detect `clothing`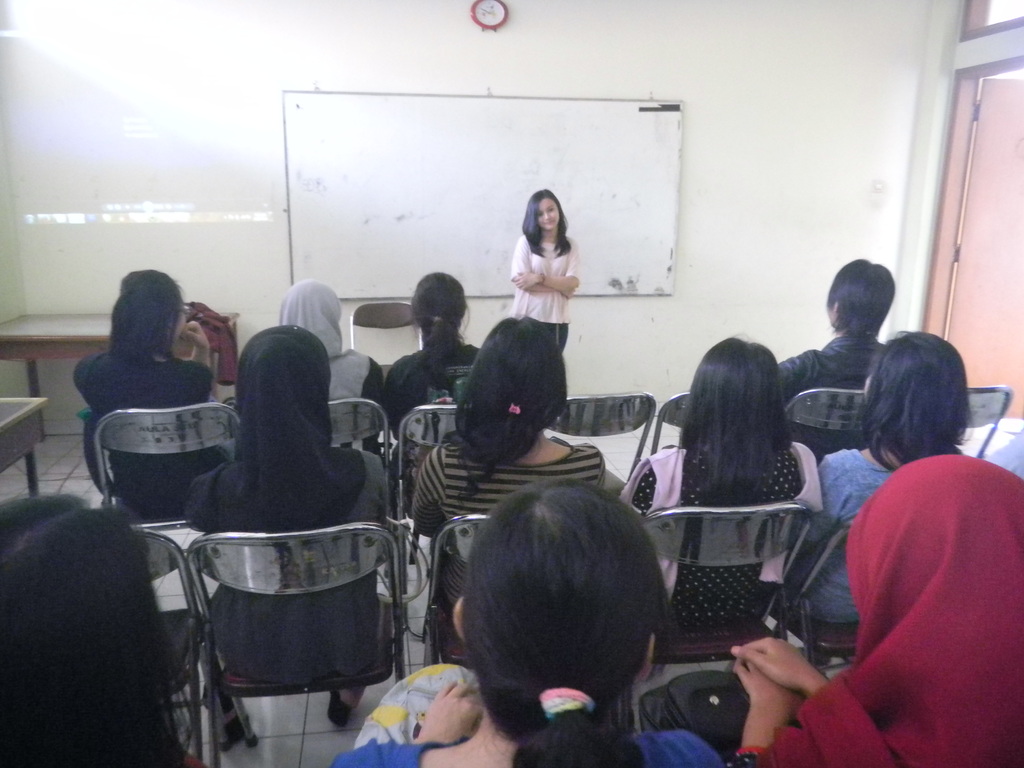
[374,335,481,444]
